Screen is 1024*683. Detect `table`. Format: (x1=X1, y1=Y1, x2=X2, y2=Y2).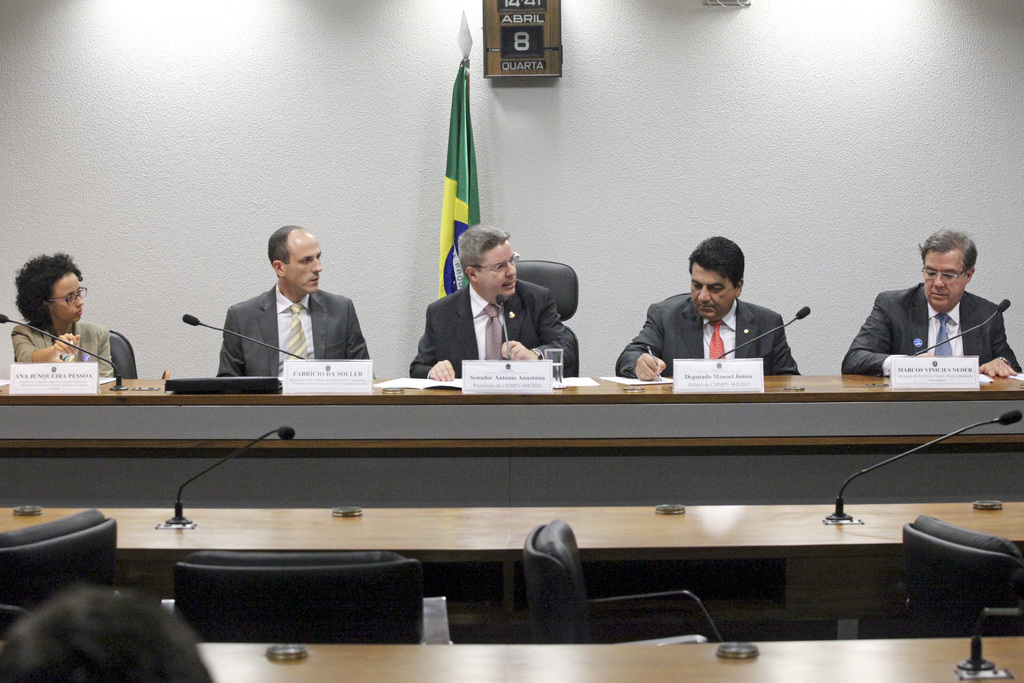
(x1=0, y1=375, x2=1023, y2=506).
